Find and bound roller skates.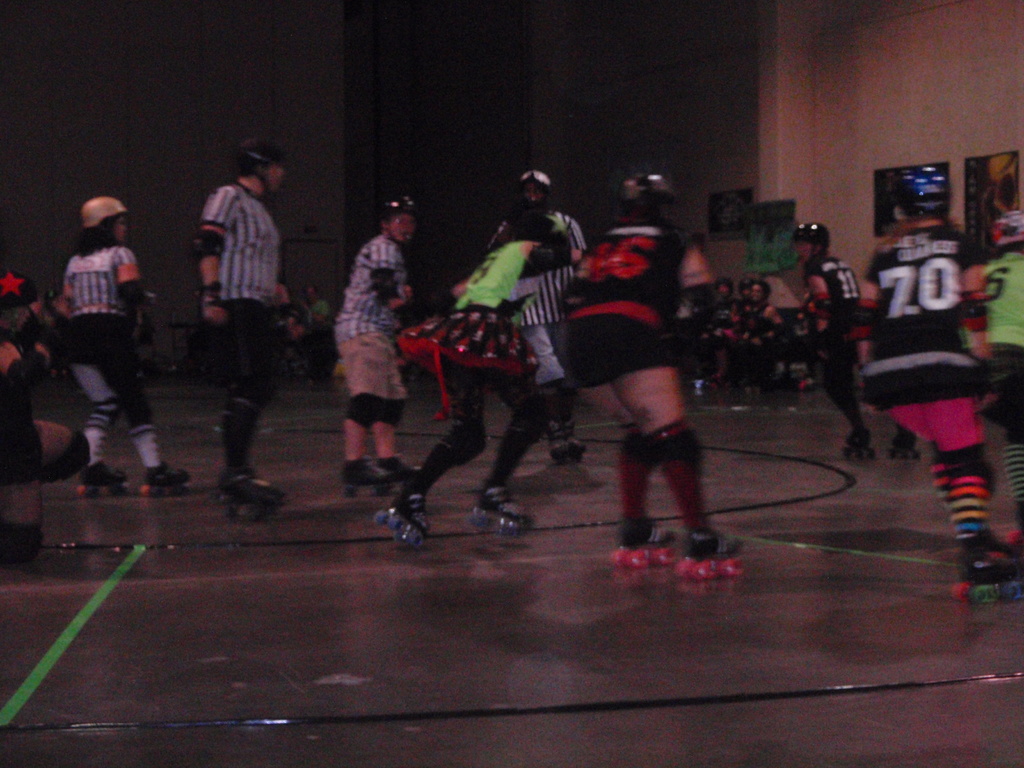
Bound: bbox(548, 428, 569, 466).
